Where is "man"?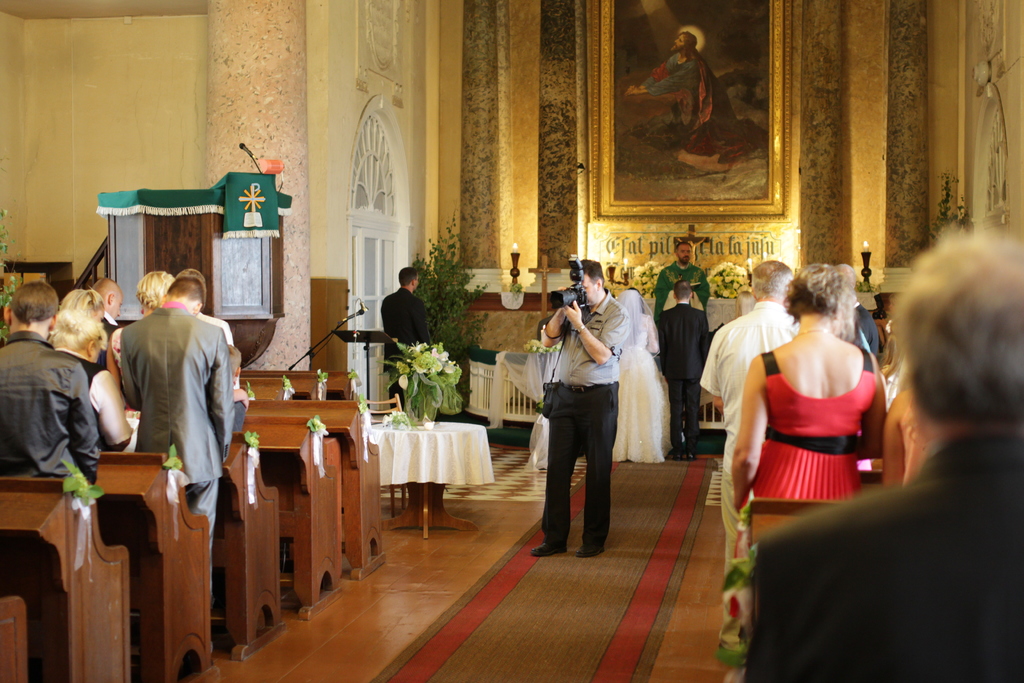
left=627, top=32, right=766, bottom=182.
